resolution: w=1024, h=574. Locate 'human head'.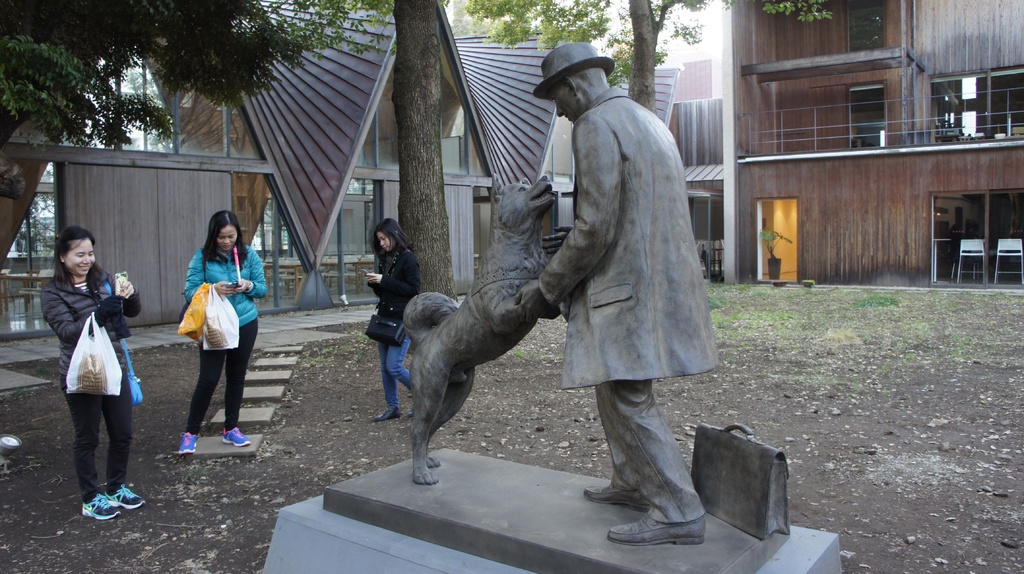
region(205, 213, 245, 251).
